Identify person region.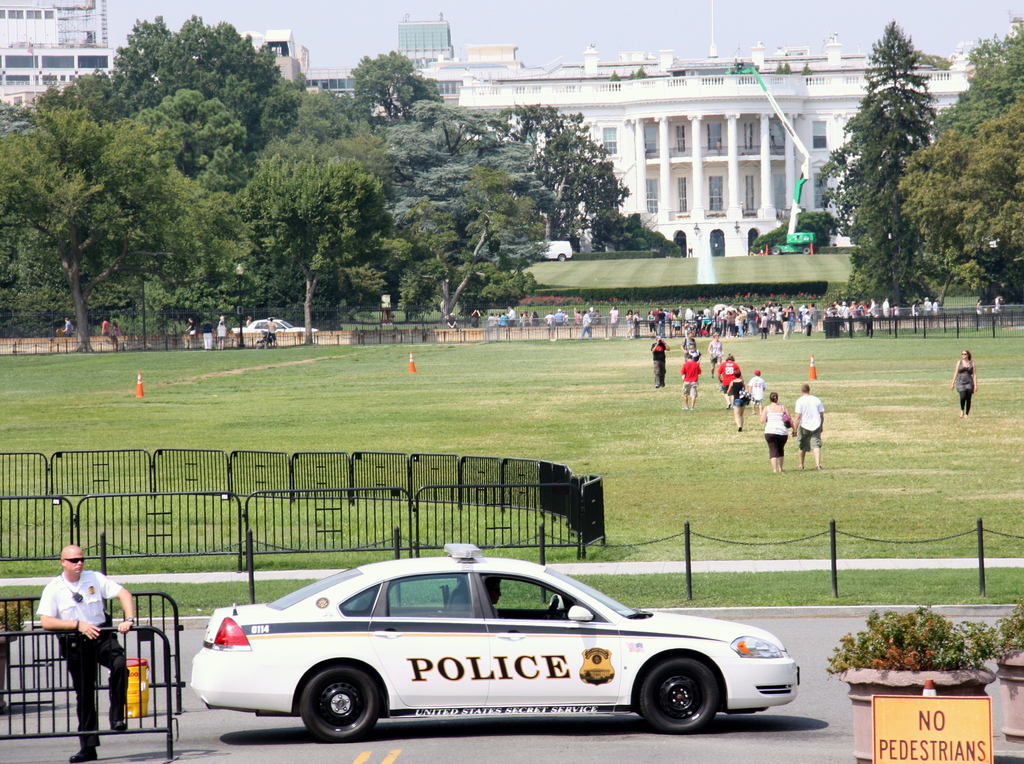
Region: (970,294,982,334).
